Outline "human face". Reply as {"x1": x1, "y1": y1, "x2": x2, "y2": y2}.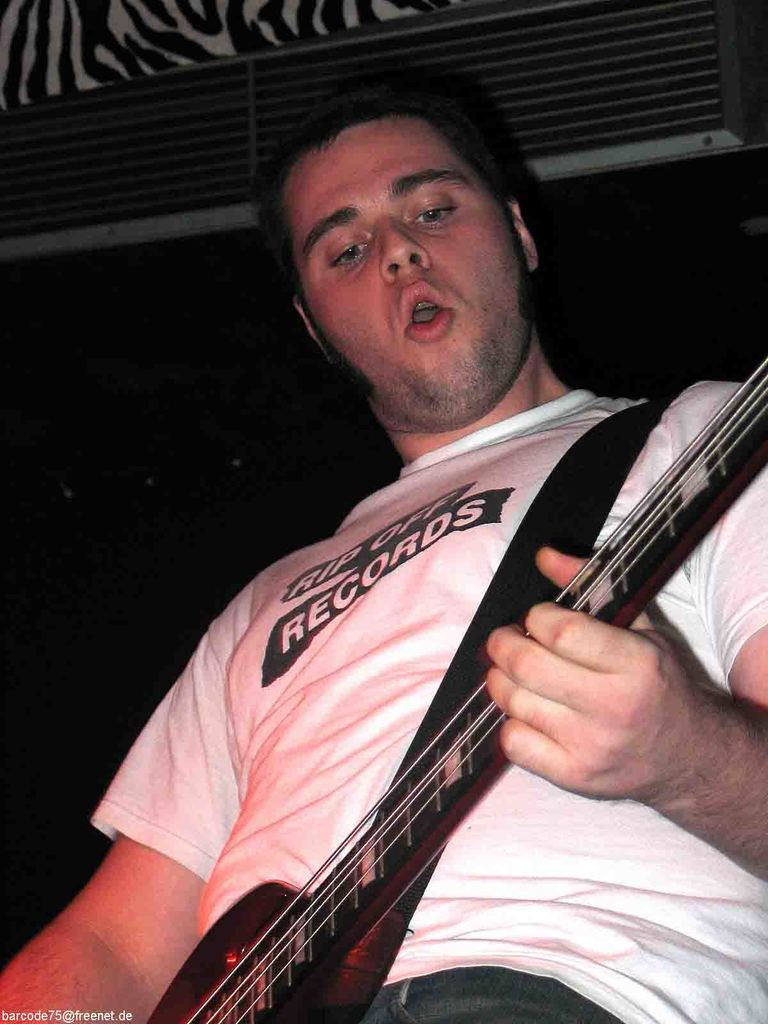
{"x1": 280, "y1": 113, "x2": 532, "y2": 424}.
